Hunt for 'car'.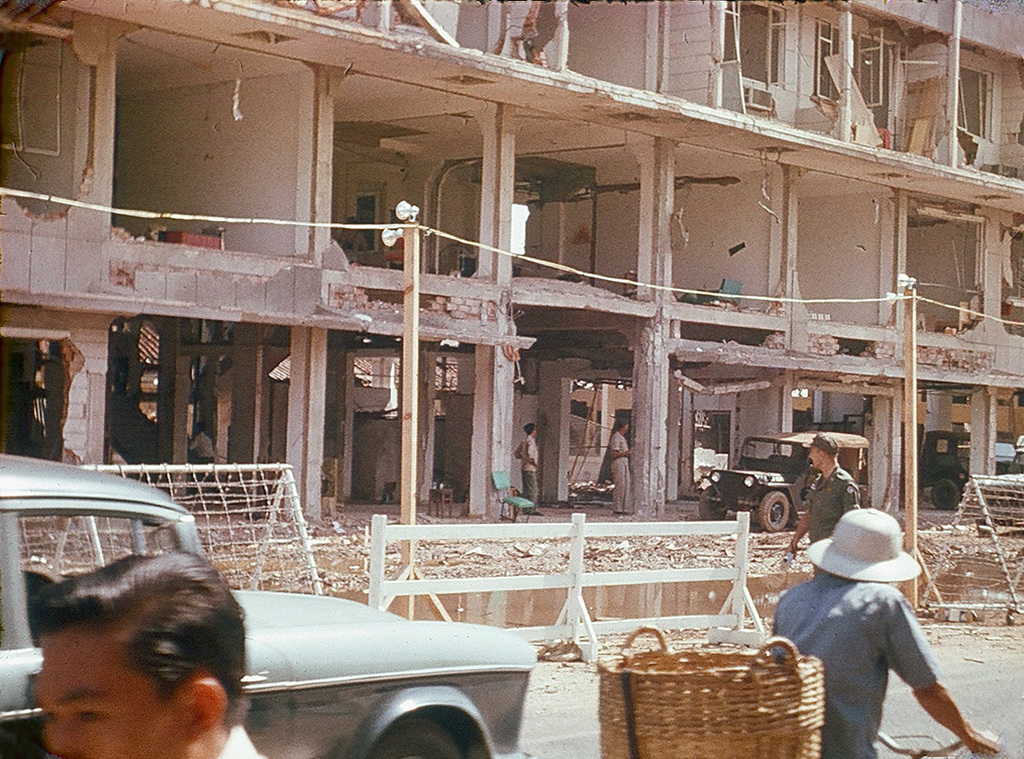
Hunted down at {"left": 0, "top": 451, "right": 536, "bottom": 758}.
